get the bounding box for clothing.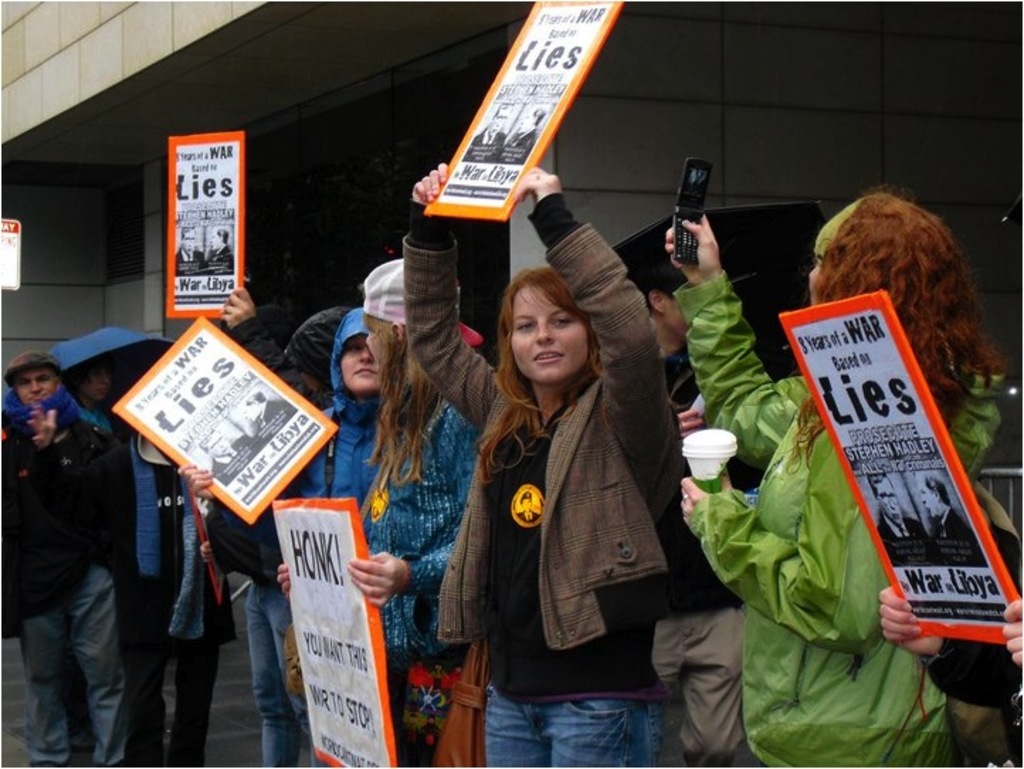
[left=441, top=245, right=713, bottom=768].
